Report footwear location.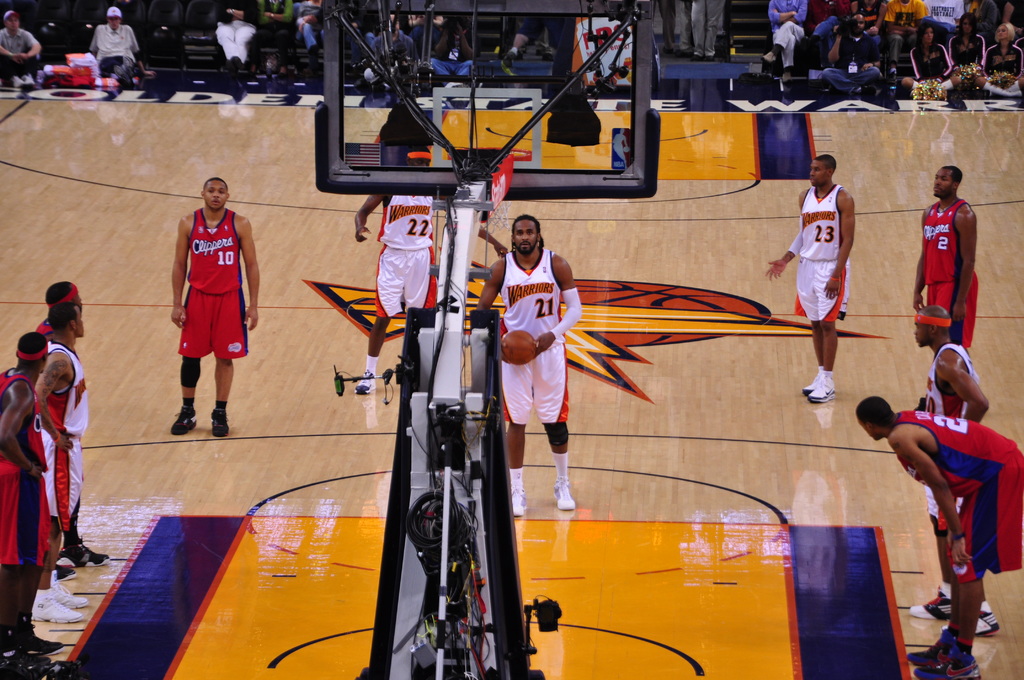
Report: [54,563,76,579].
